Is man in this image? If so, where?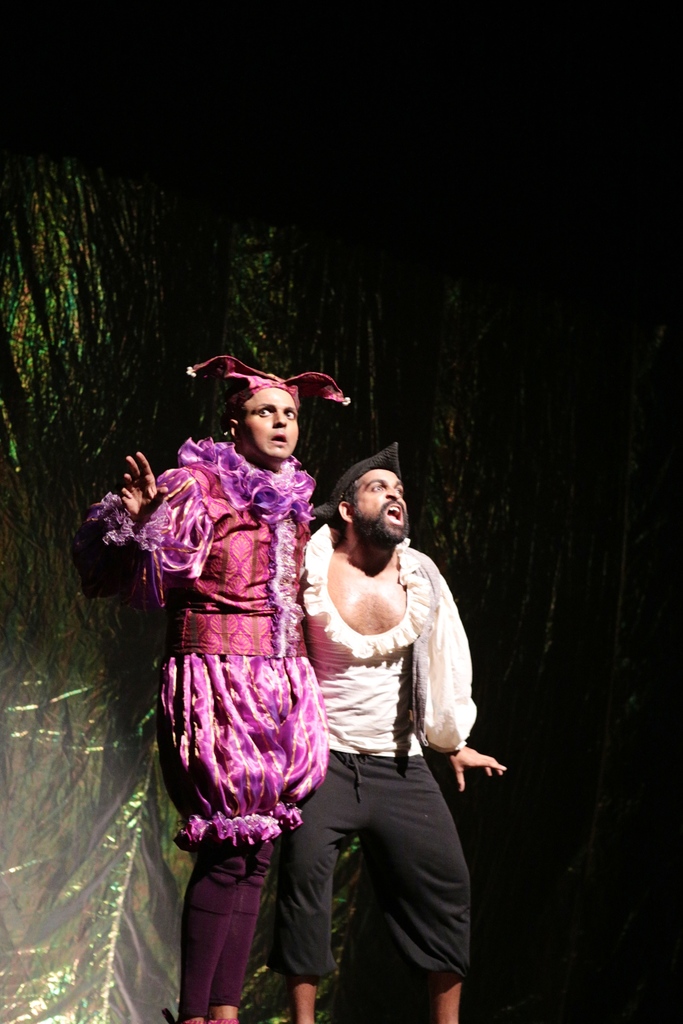
Yes, at [272, 459, 490, 992].
